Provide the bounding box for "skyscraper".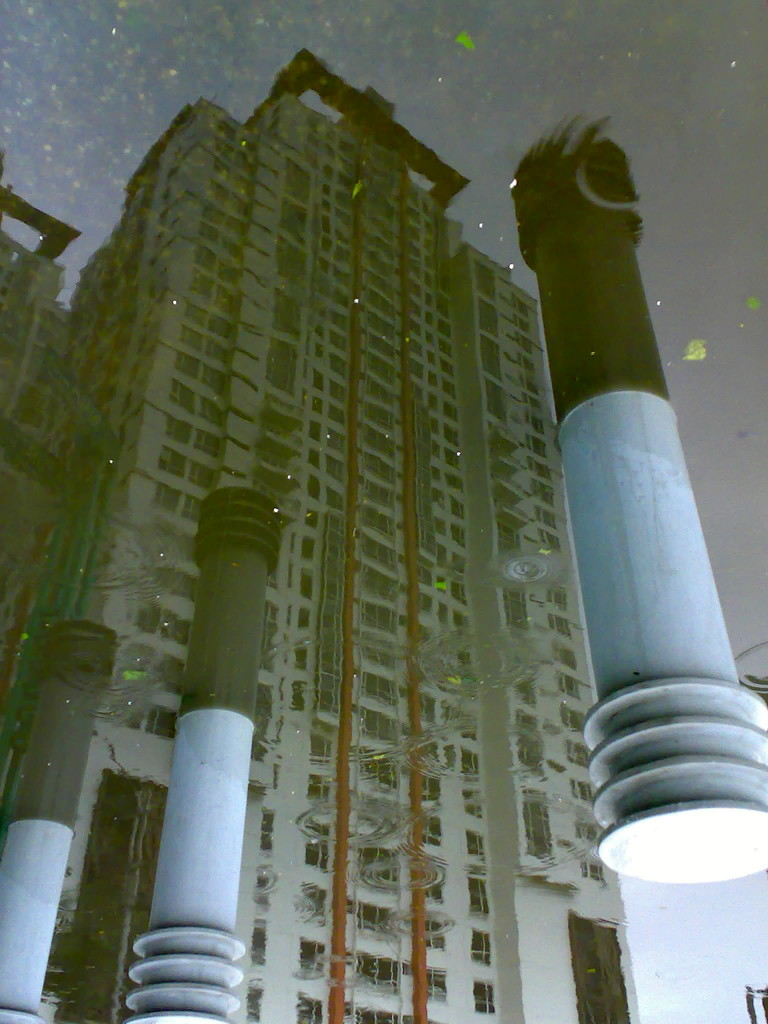
15,31,740,1014.
